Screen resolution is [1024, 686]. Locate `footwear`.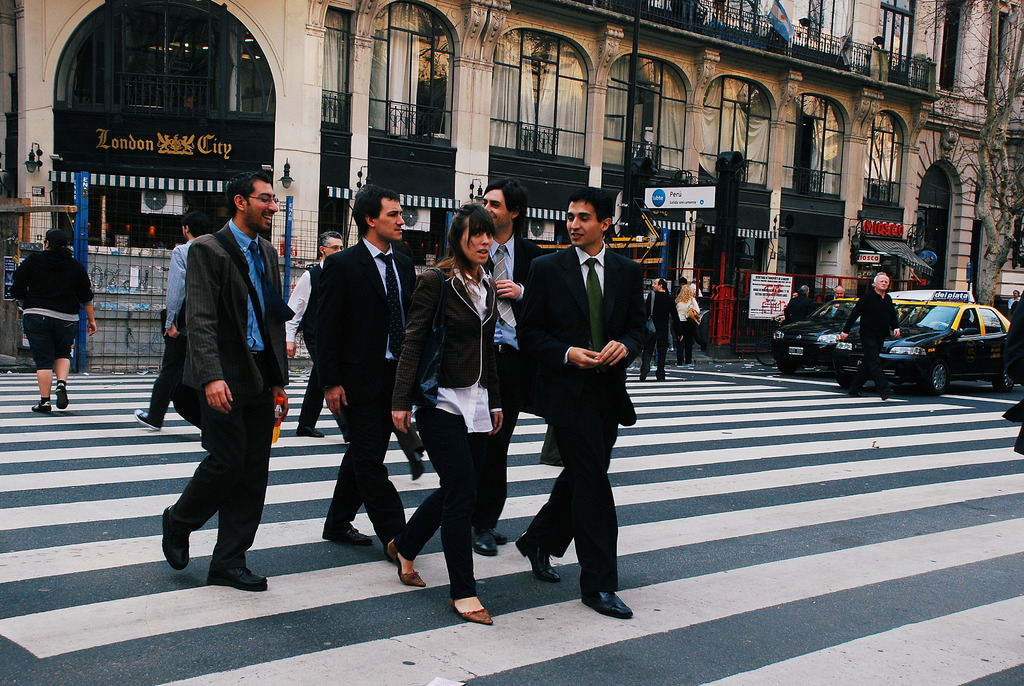
rect(293, 420, 327, 436).
